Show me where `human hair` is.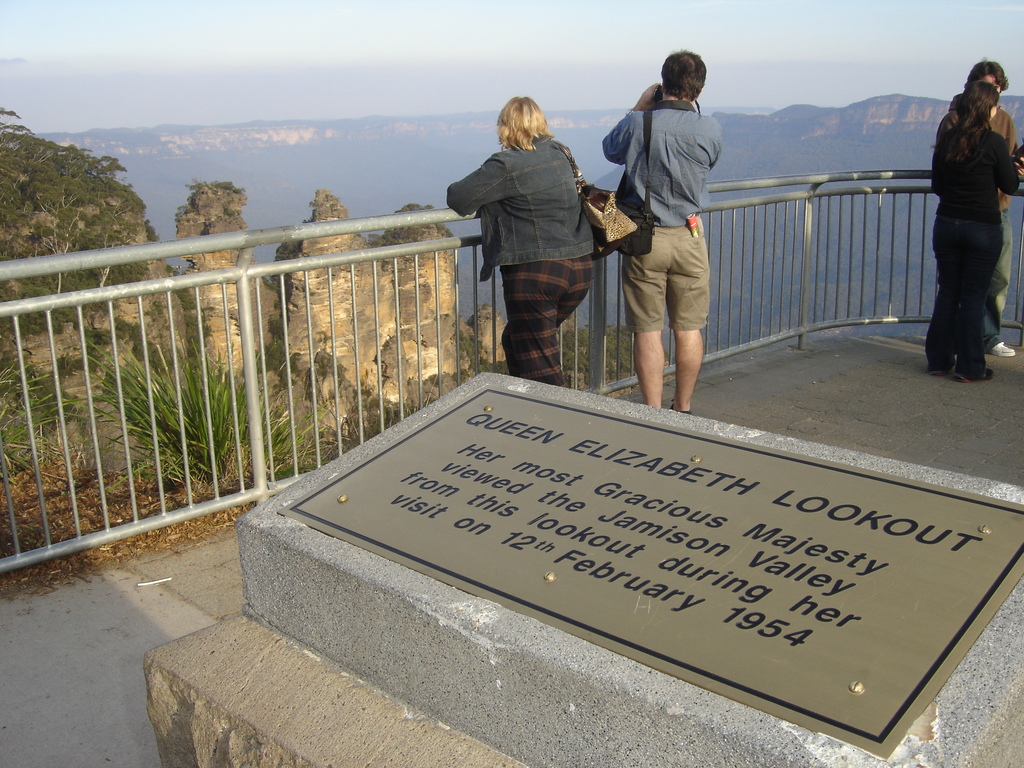
`human hair` is at box=[496, 89, 550, 153].
